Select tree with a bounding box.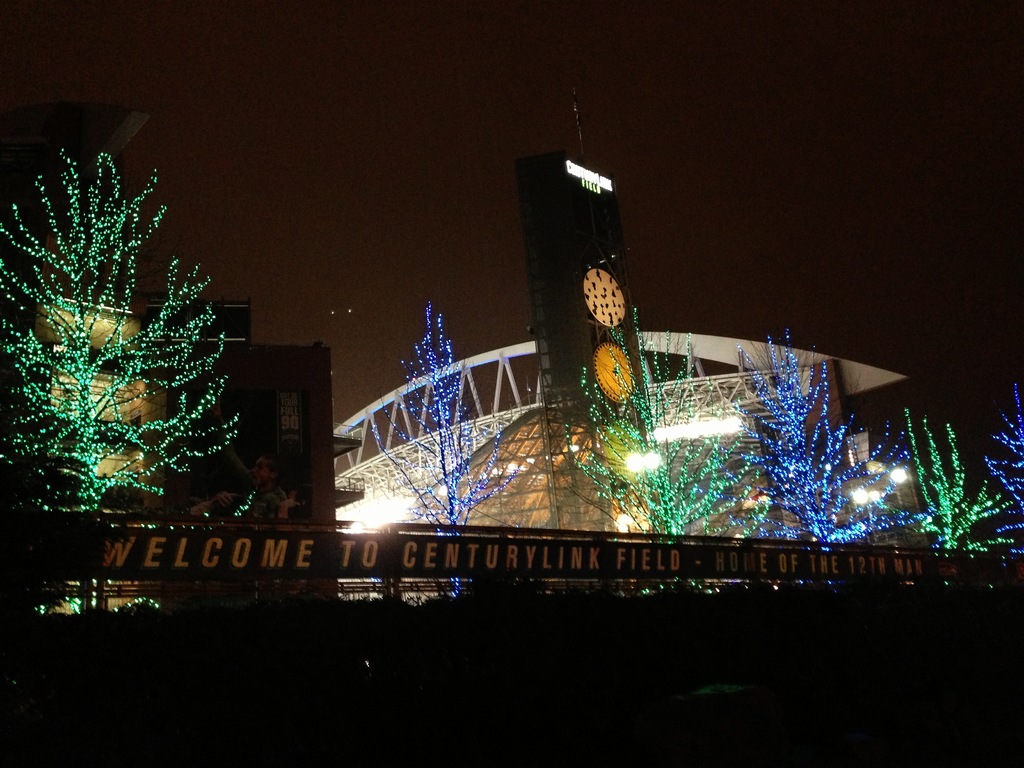
Rect(724, 323, 922, 598).
